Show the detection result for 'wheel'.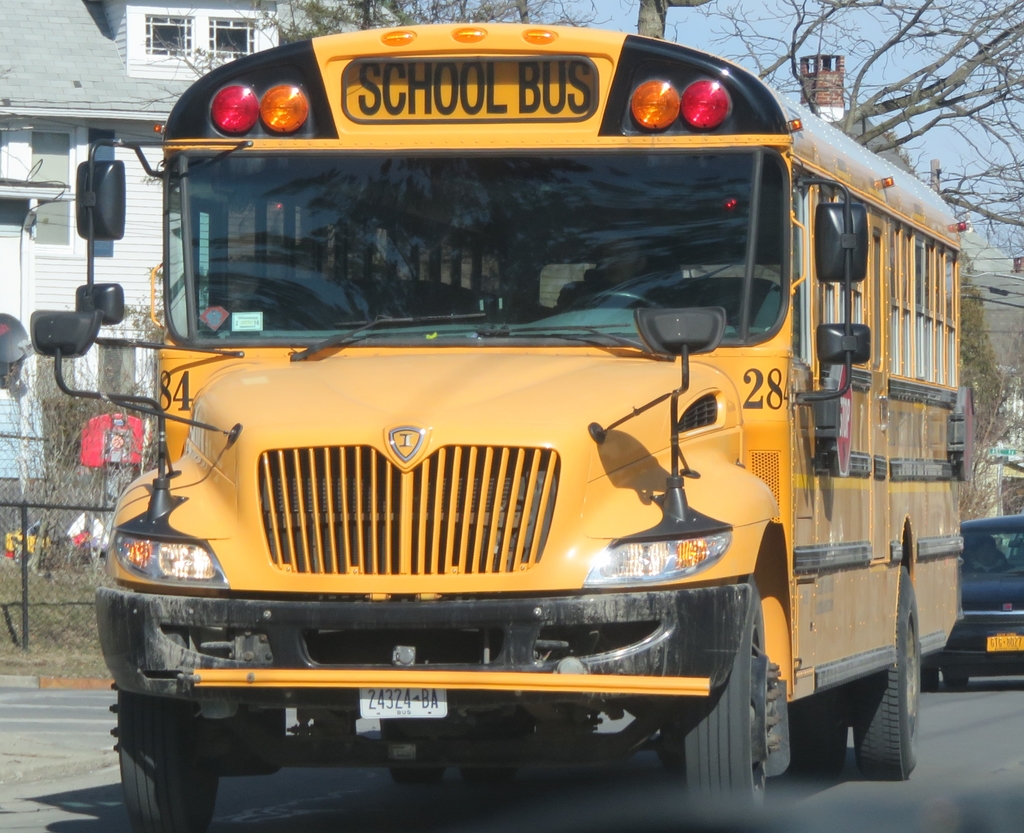
[x1=790, y1=687, x2=851, y2=781].
